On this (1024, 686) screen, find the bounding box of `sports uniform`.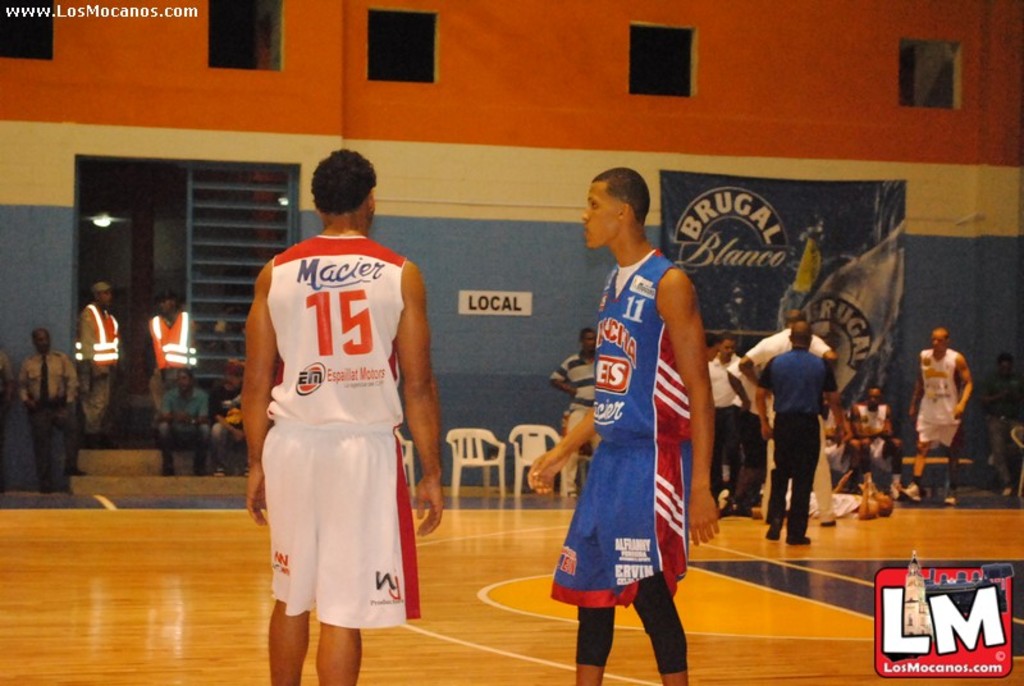
Bounding box: 854,406,895,467.
